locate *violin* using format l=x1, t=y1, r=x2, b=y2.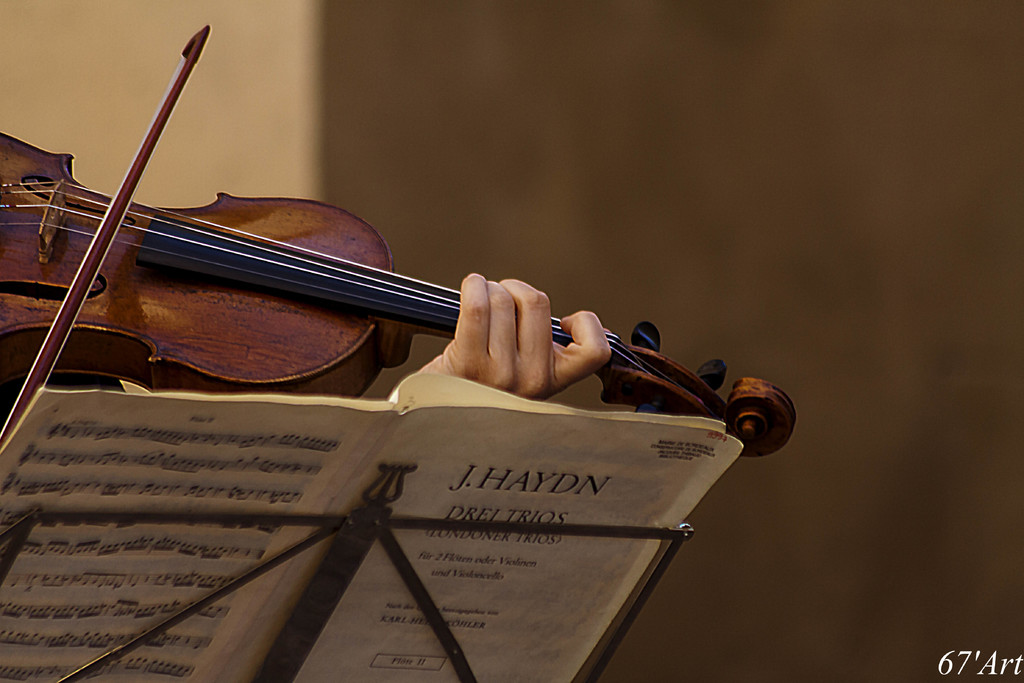
l=0, t=19, r=804, b=462.
